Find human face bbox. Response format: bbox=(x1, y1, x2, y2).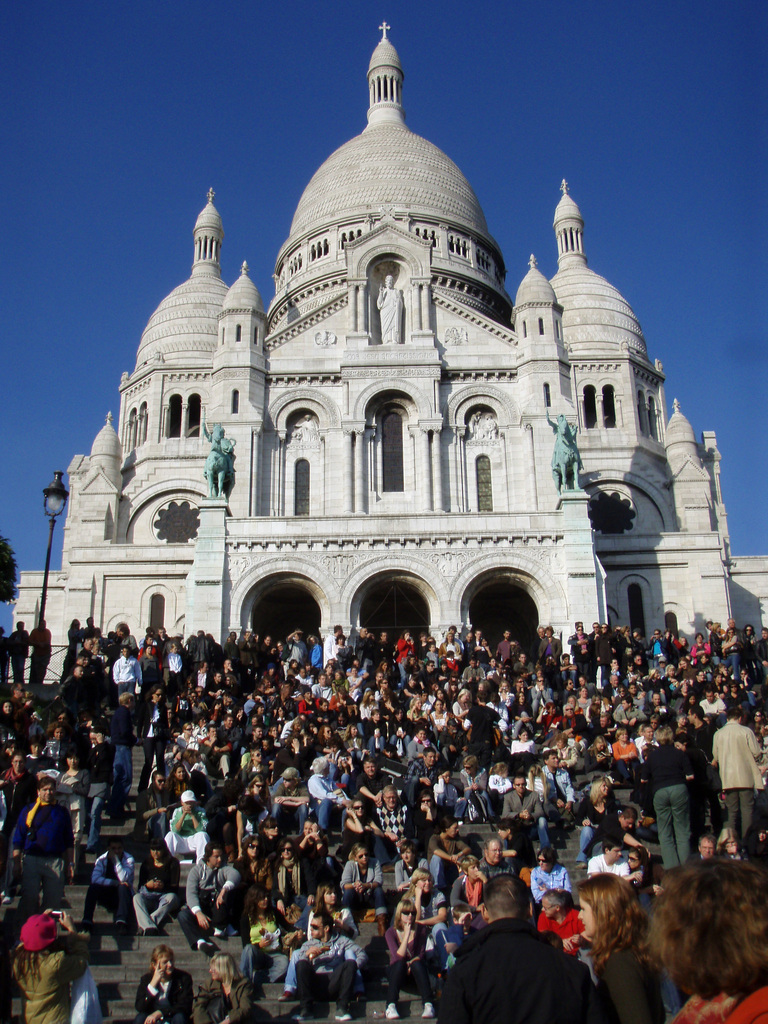
bbox=(536, 854, 548, 869).
